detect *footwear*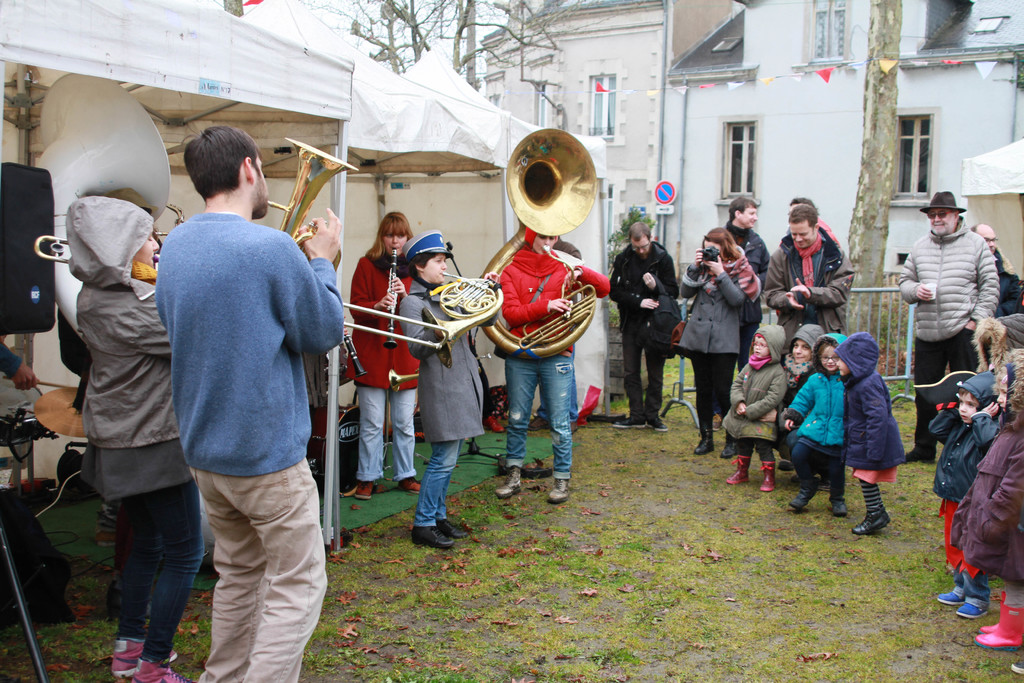
box(938, 588, 964, 603)
